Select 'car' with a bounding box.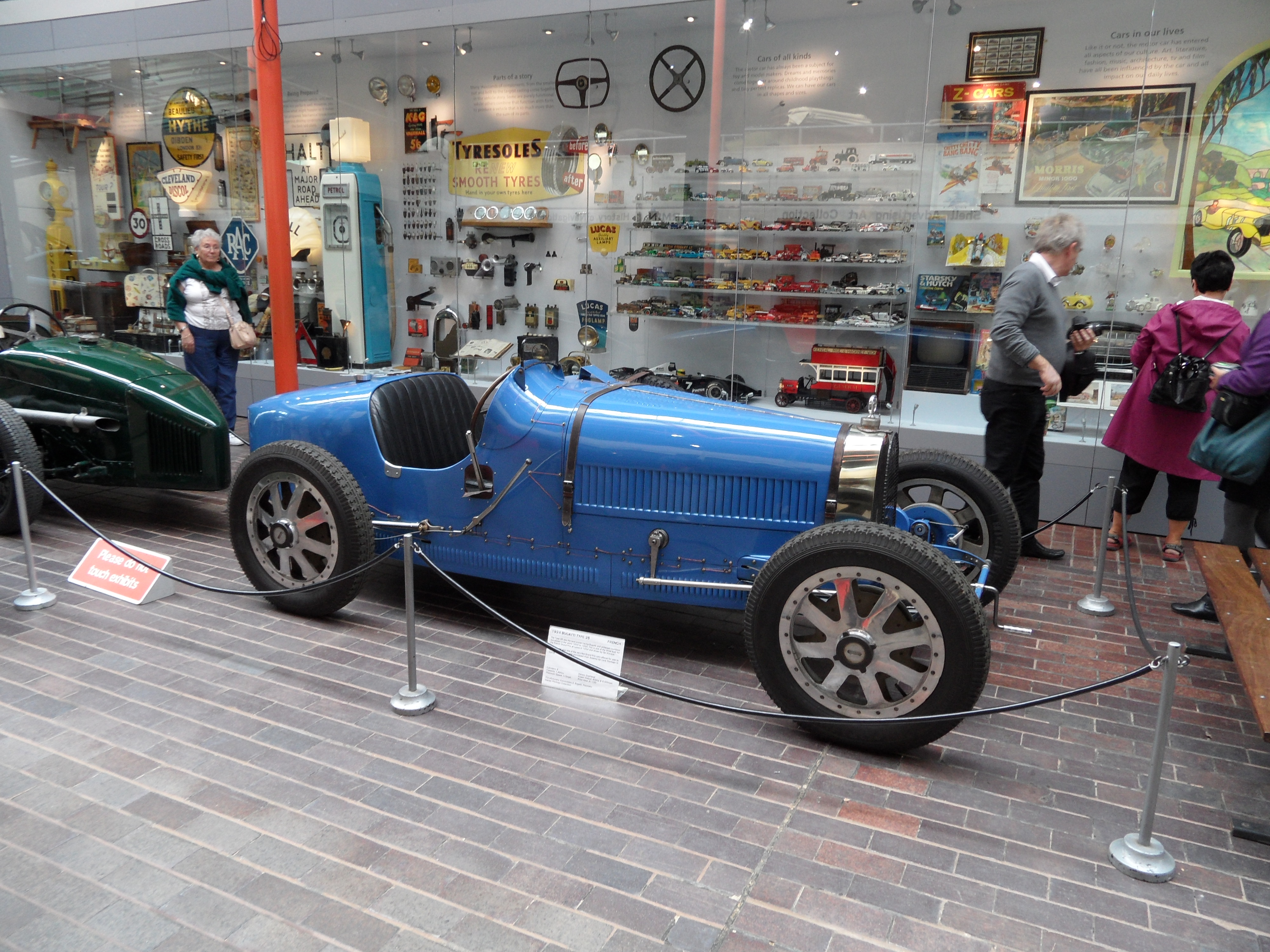
box=[336, 93, 346, 98].
